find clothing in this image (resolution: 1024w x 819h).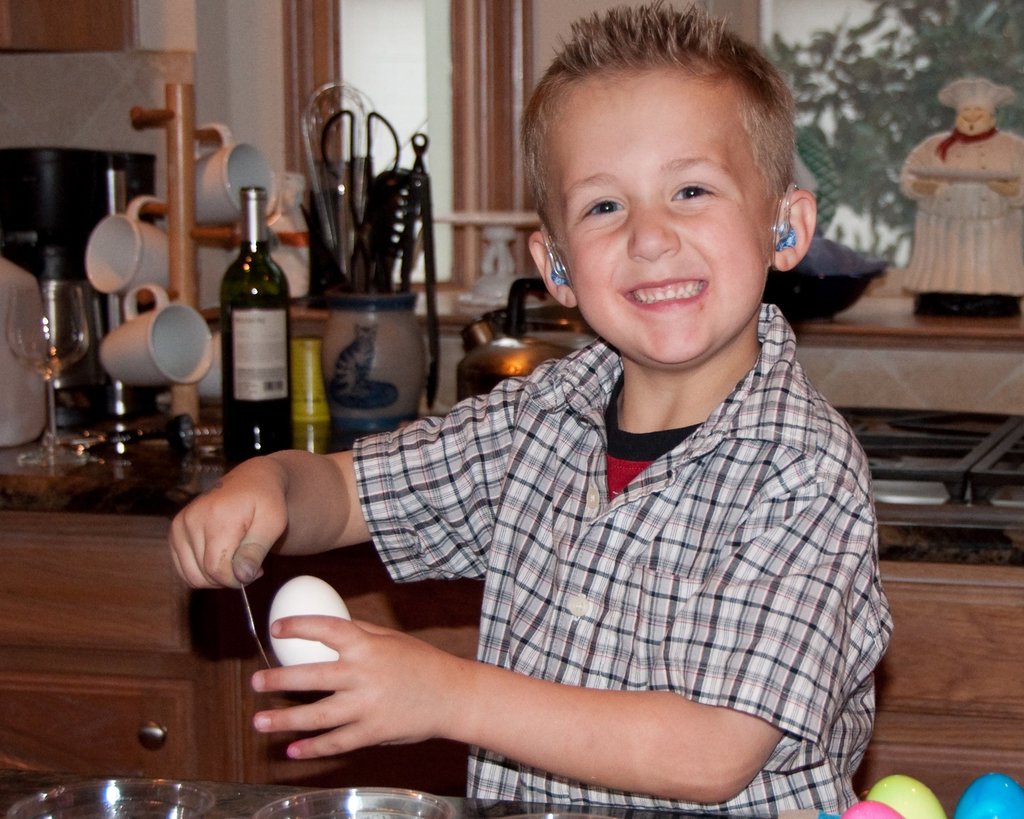
895,122,1023,291.
